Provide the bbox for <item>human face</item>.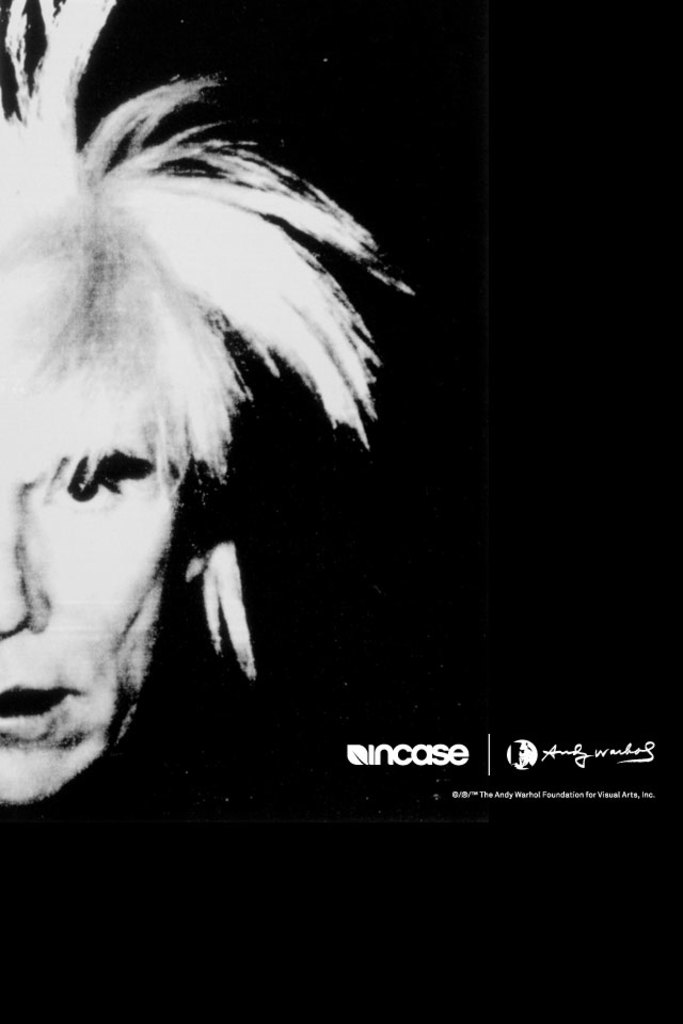
Rect(0, 372, 179, 806).
